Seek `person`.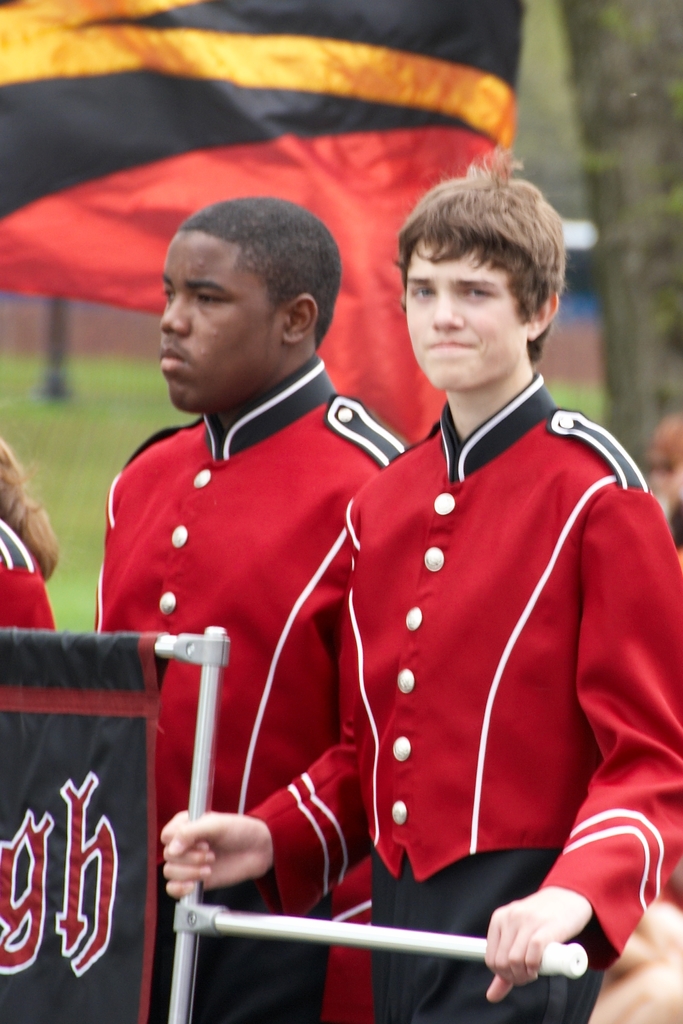
<box>590,870,682,1023</box>.
